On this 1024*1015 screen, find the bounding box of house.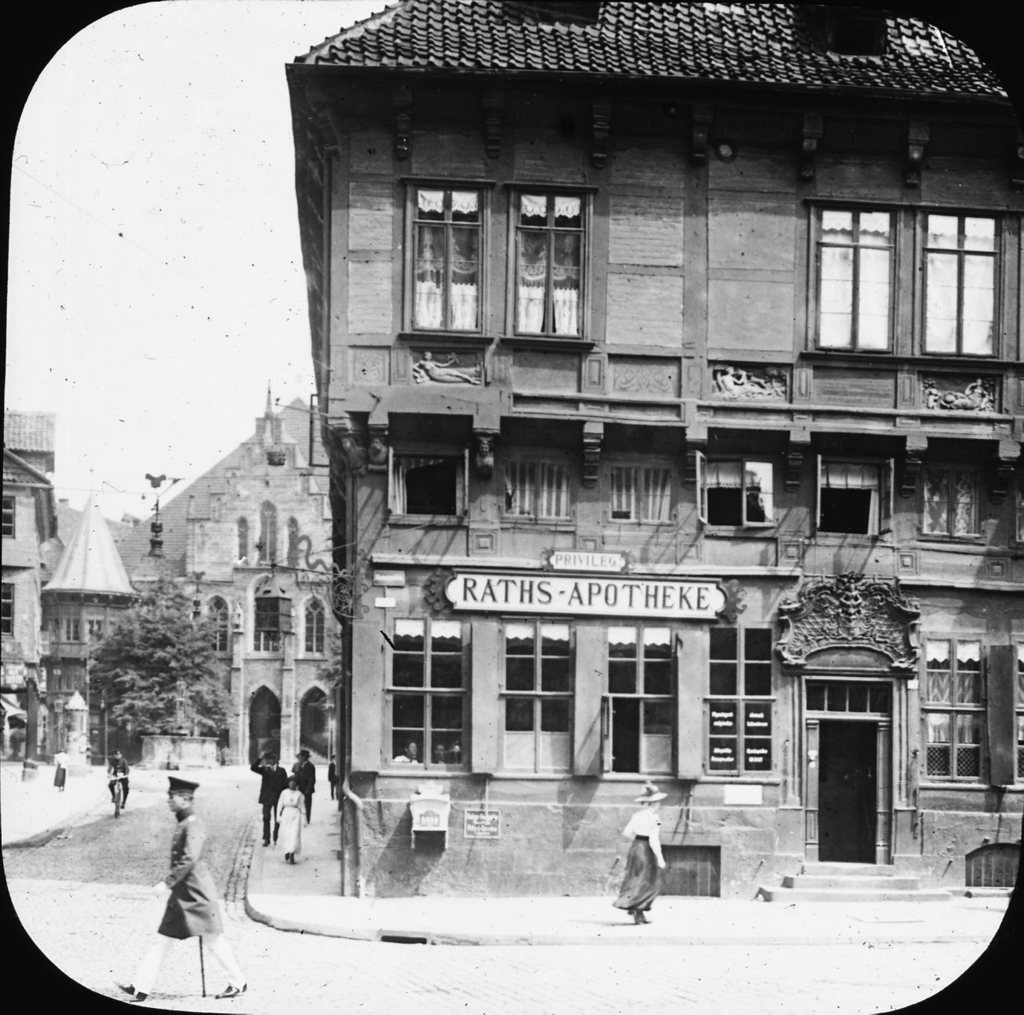
Bounding box: crop(37, 481, 138, 743).
